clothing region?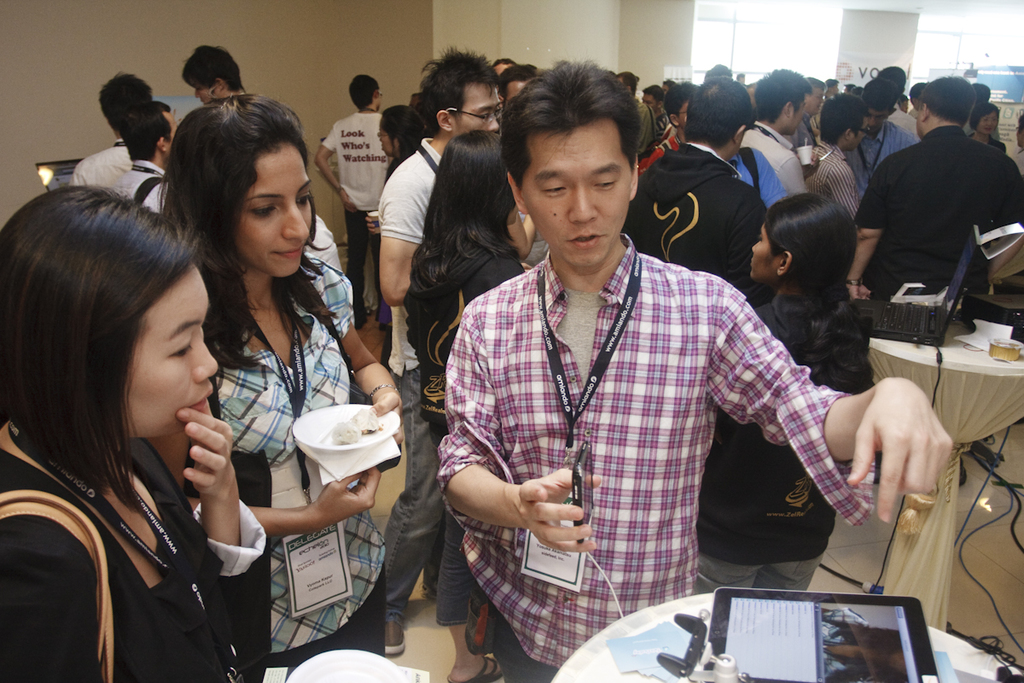
(x1=791, y1=135, x2=865, y2=225)
